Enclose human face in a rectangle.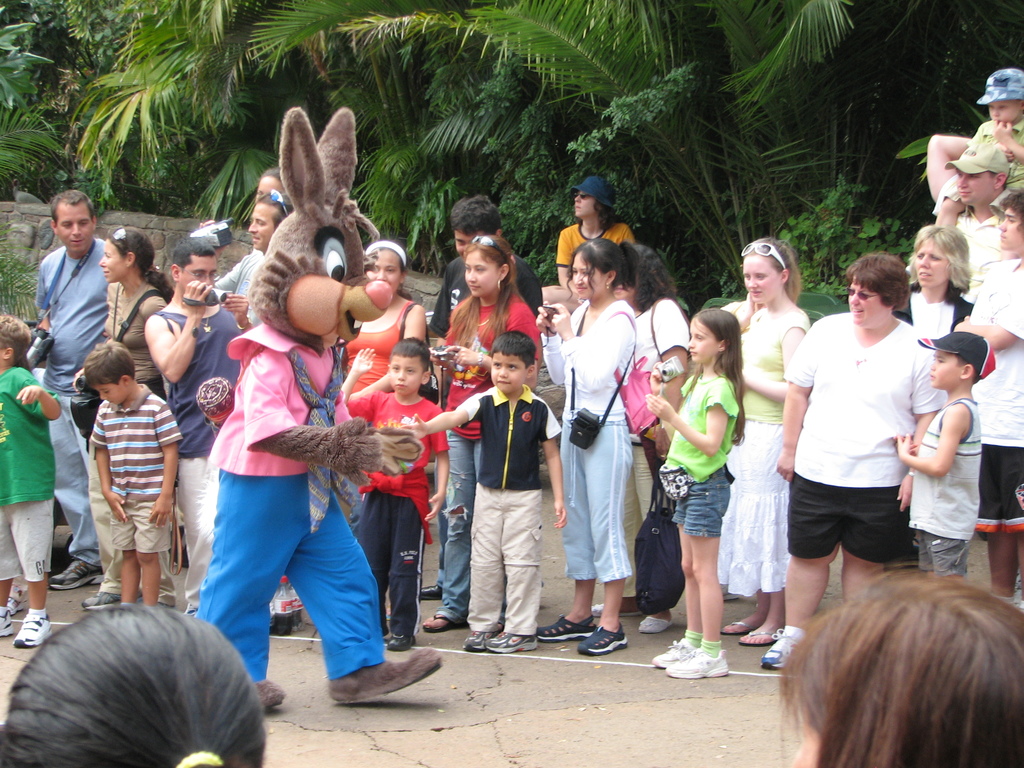
571, 250, 611, 300.
